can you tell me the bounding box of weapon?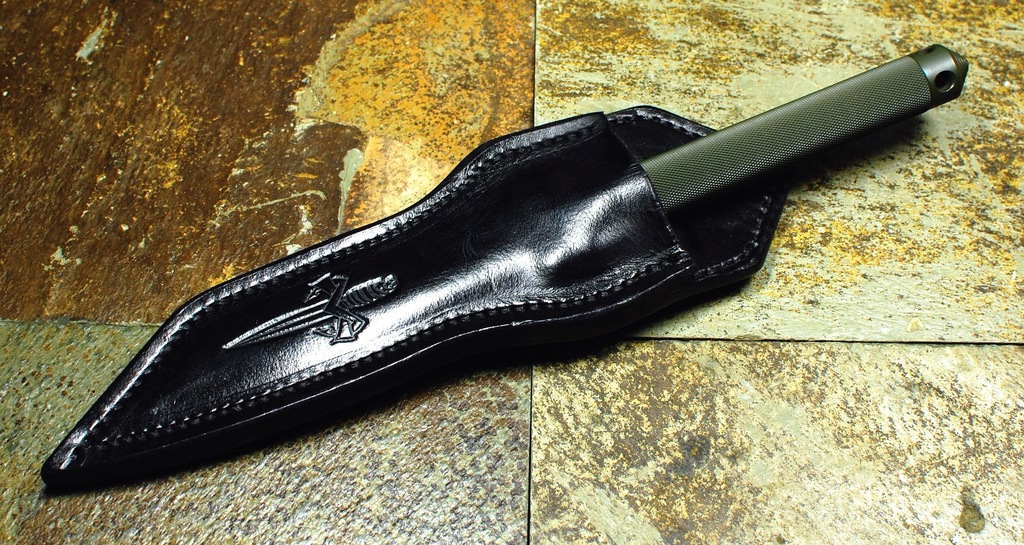
select_region(42, 43, 986, 489).
